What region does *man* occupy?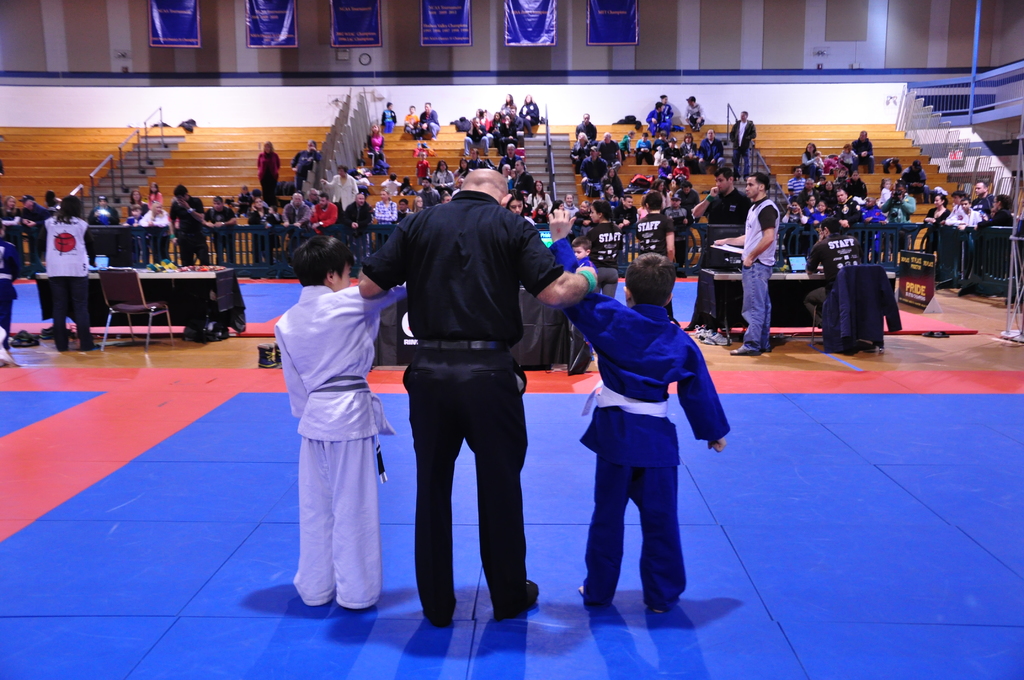
BBox(685, 167, 751, 328).
